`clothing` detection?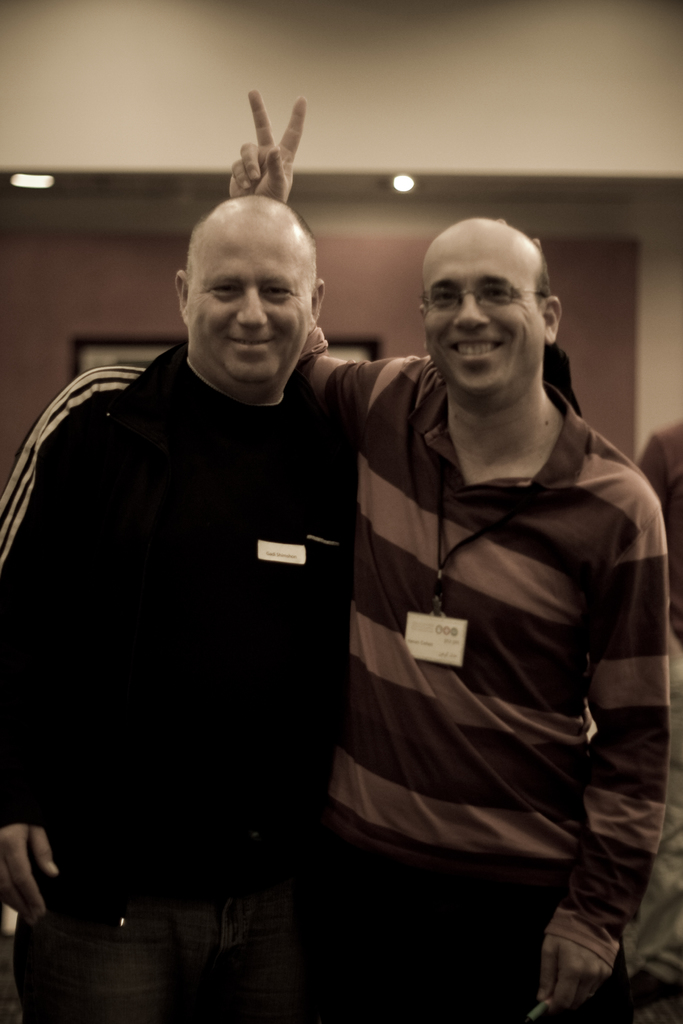
x1=12, y1=293, x2=402, y2=952
